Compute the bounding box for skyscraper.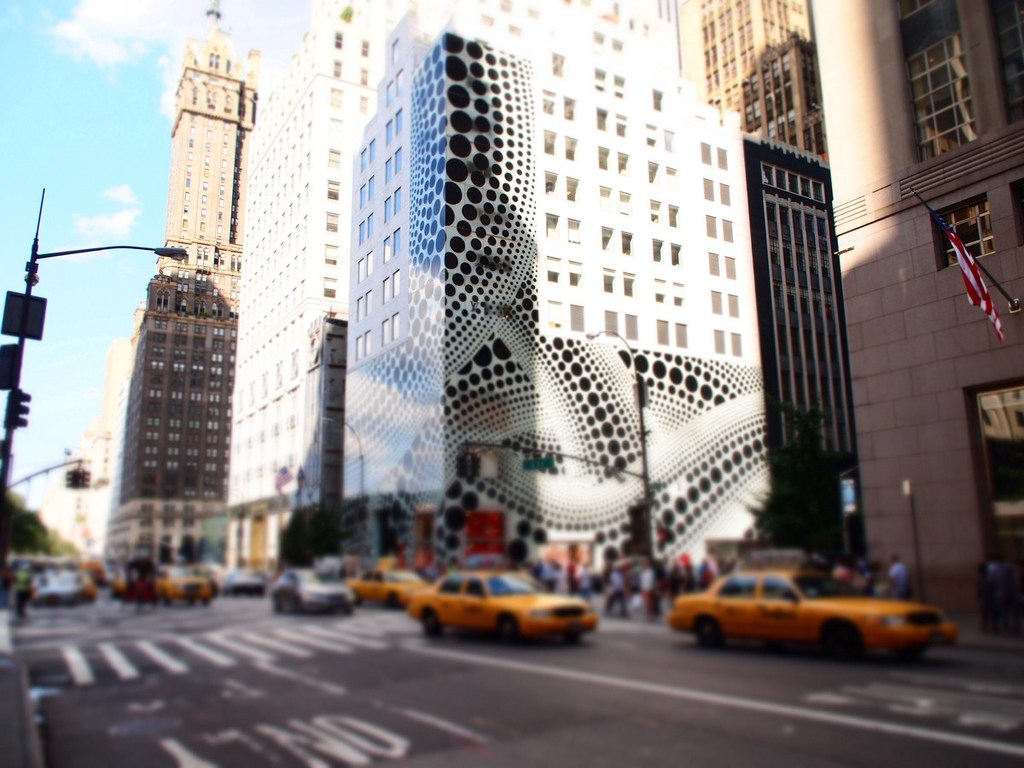
<region>61, 15, 264, 637</region>.
